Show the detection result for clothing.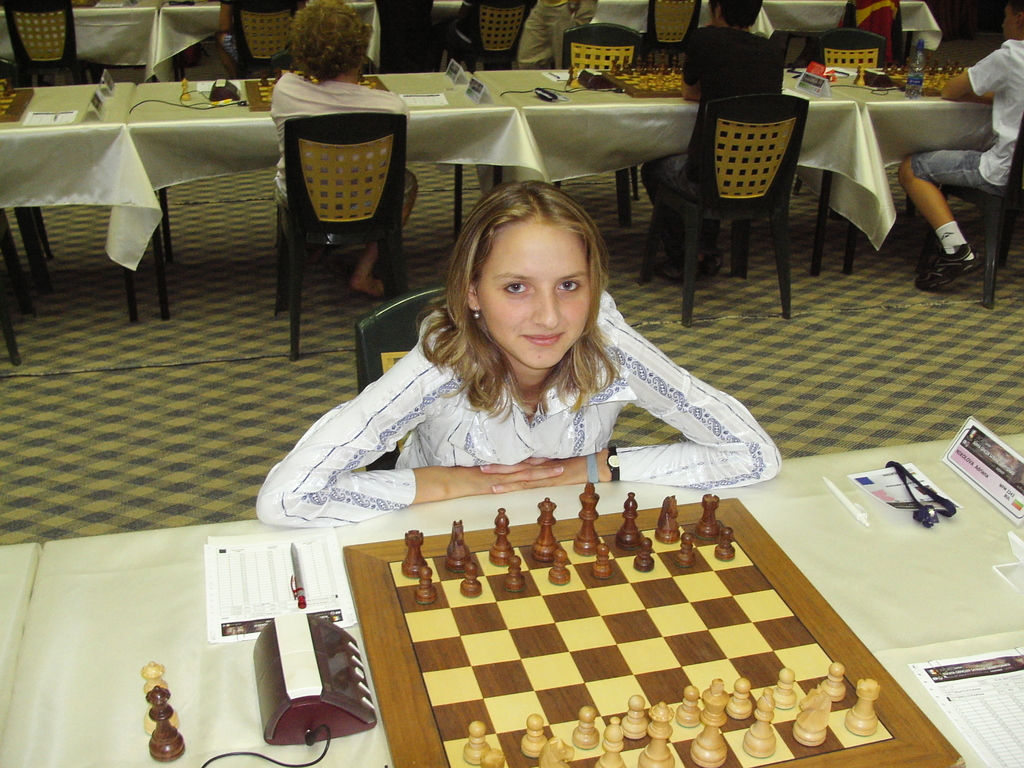
left=269, top=276, right=757, bottom=506.
